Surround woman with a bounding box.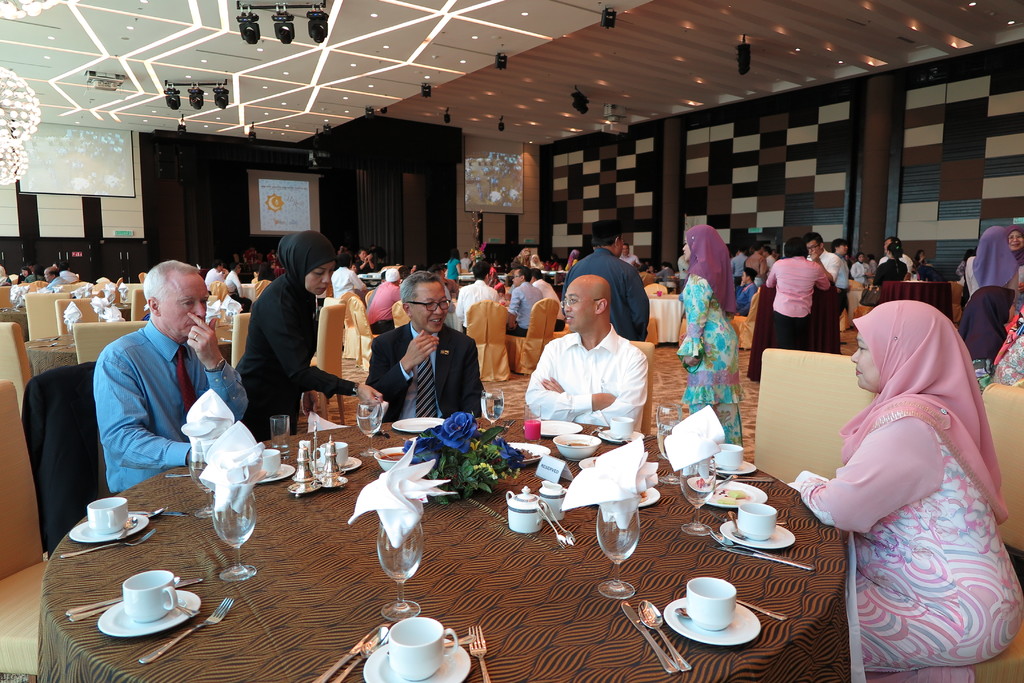
15:268:33:285.
